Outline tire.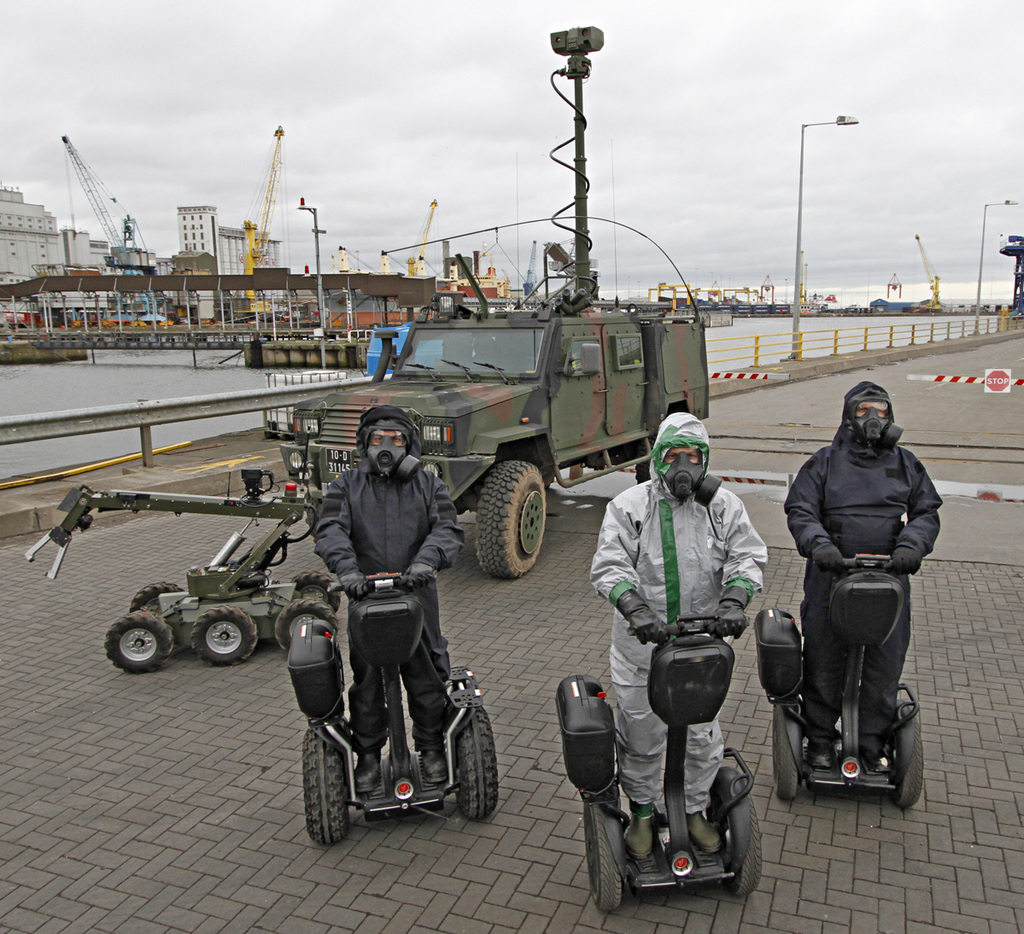
Outline: left=273, top=597, right=341, bottom=651.
